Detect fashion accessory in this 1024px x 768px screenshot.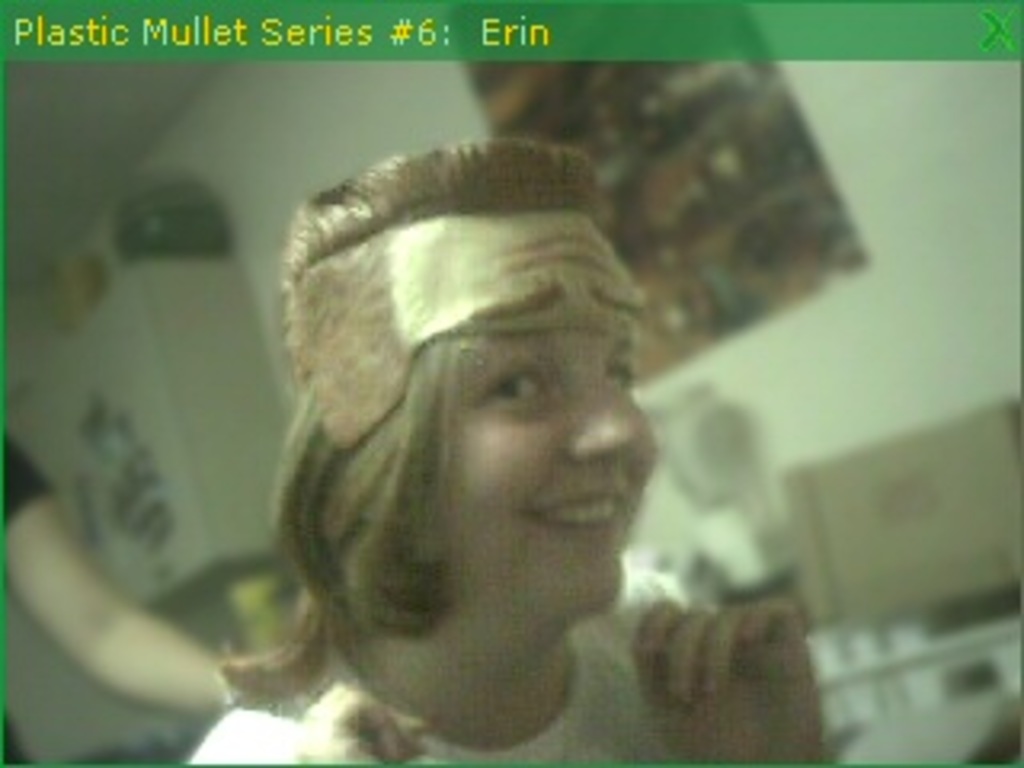
Detection: 294,221,637,445.
